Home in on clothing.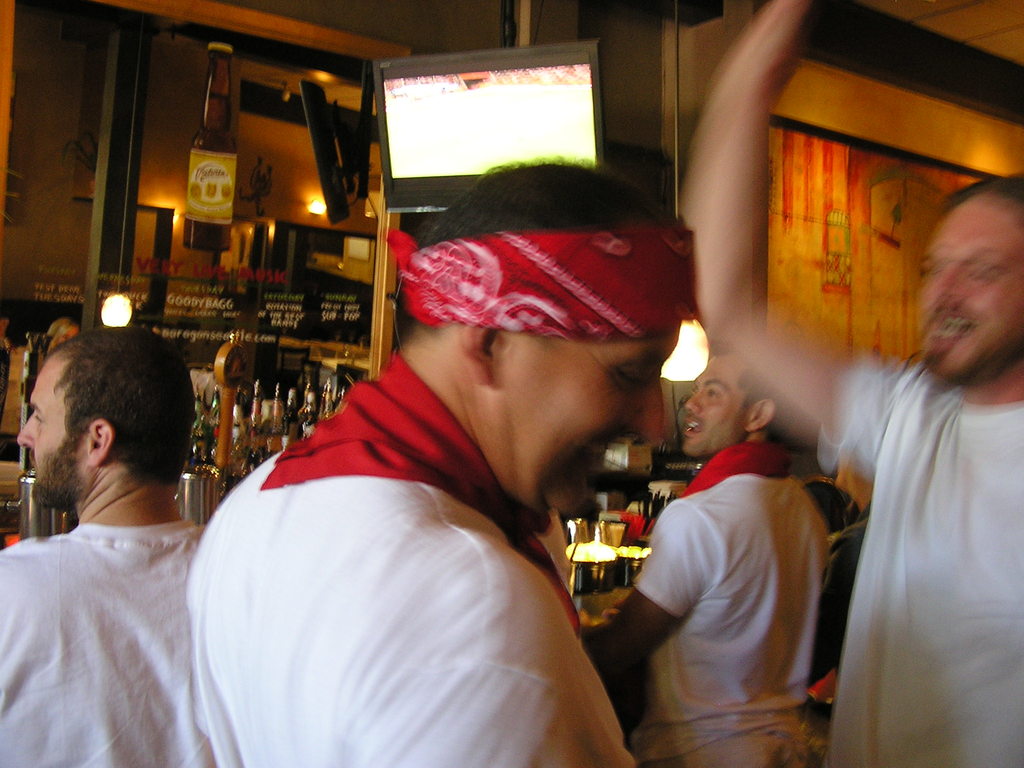
Homed in at 817,355,1021,767.
